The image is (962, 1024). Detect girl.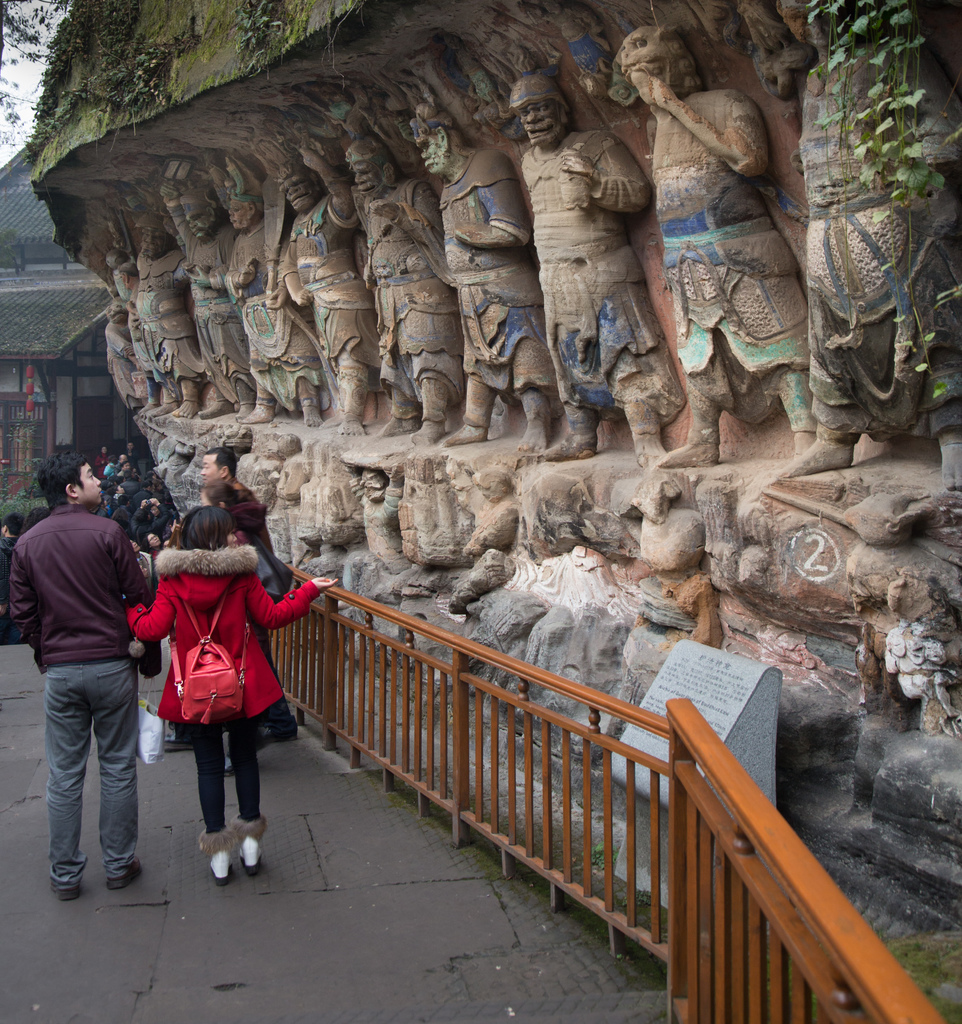
Detection: detection(125, 508, 339, 874).
